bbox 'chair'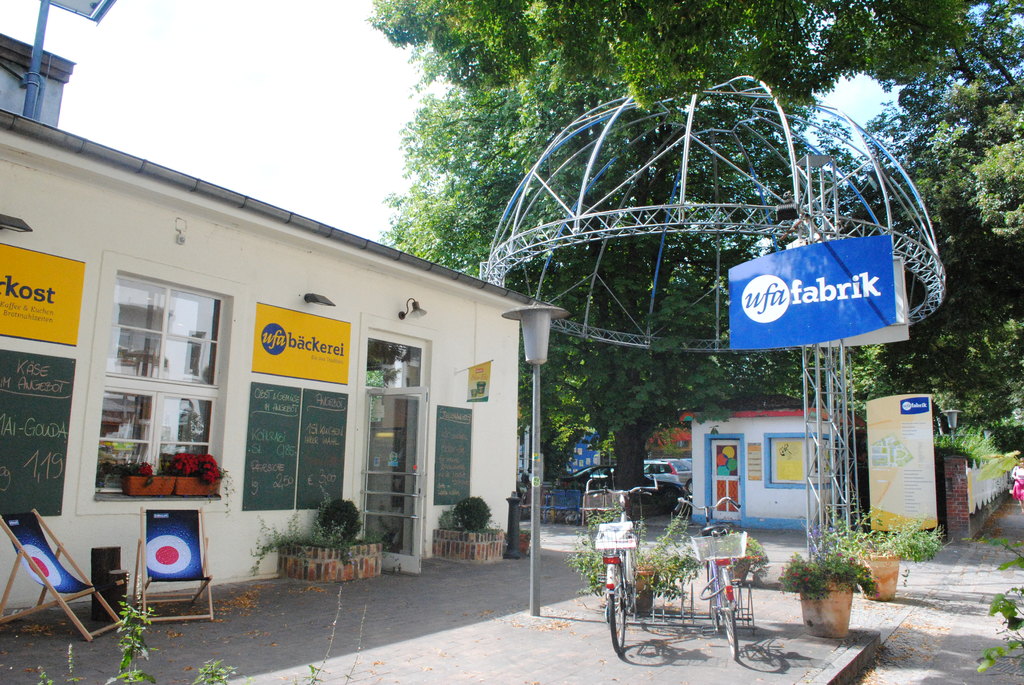
select_region(8, 496, 107, 652)
